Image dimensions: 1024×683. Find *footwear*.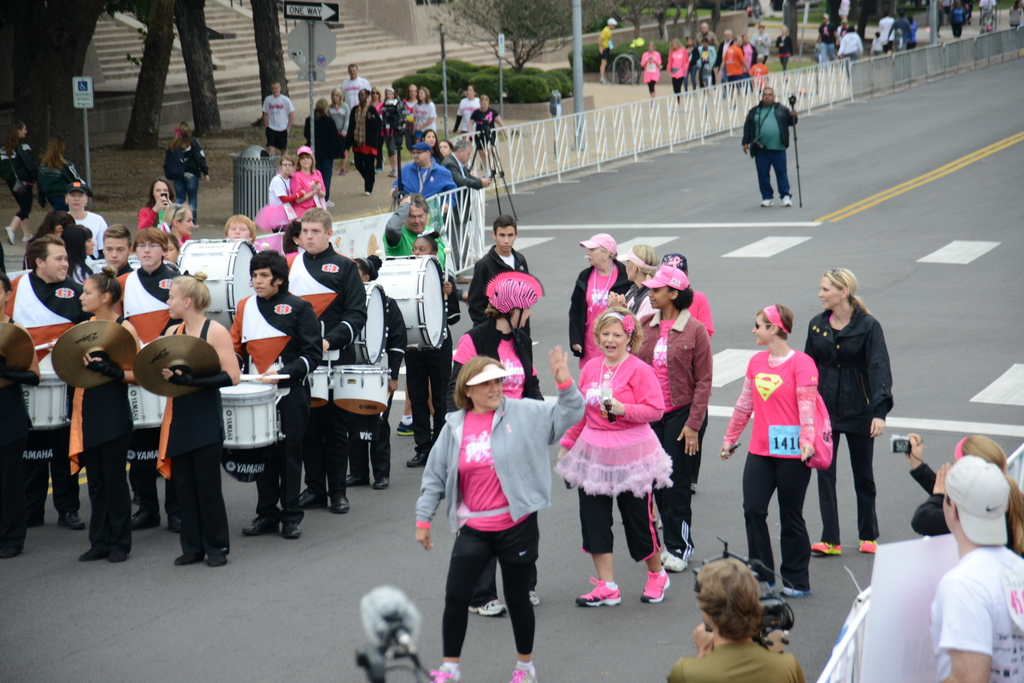
left=166, top=513, right=180, bottom=533.
